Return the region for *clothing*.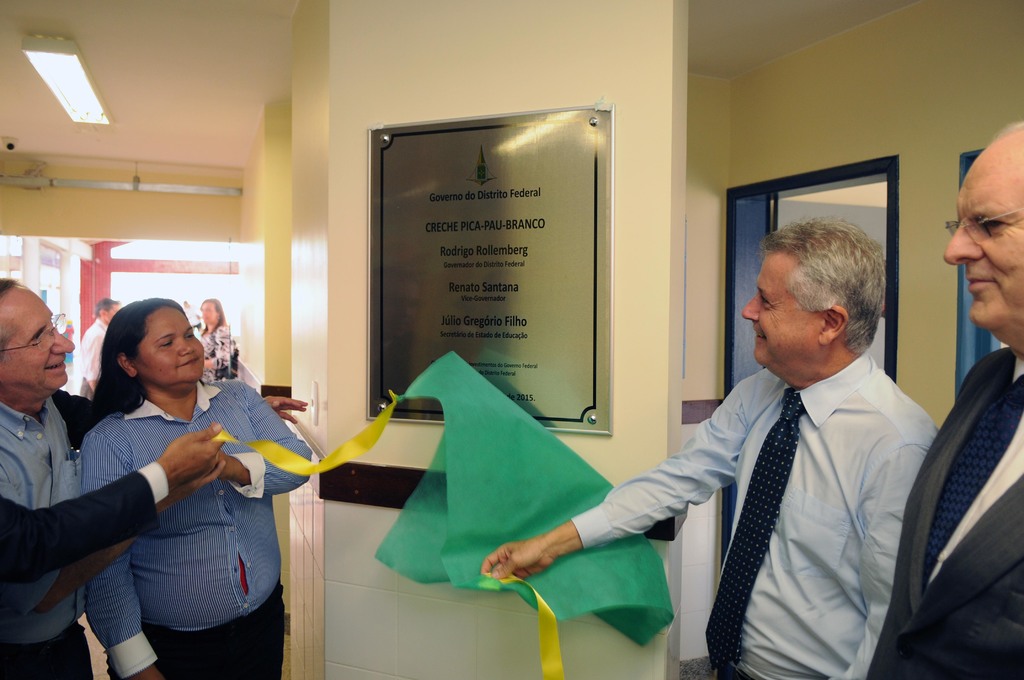
Rect(76, 382, 312, 679).
